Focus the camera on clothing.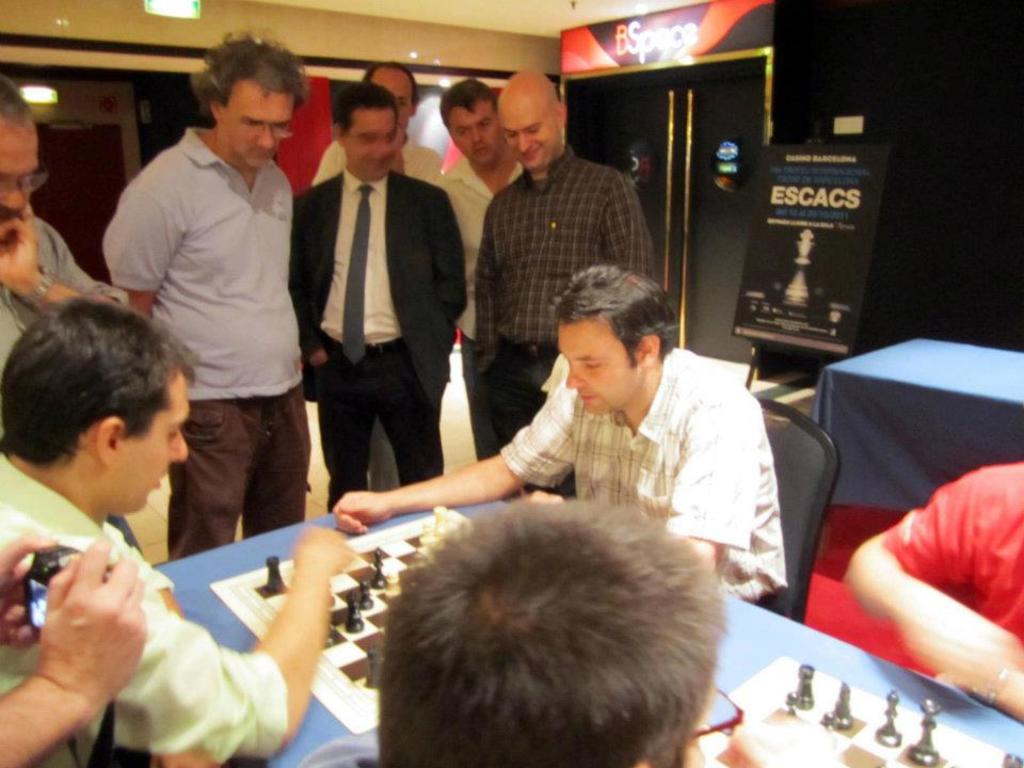
Focus region: <region>0, 220, 126, 372</region>.
